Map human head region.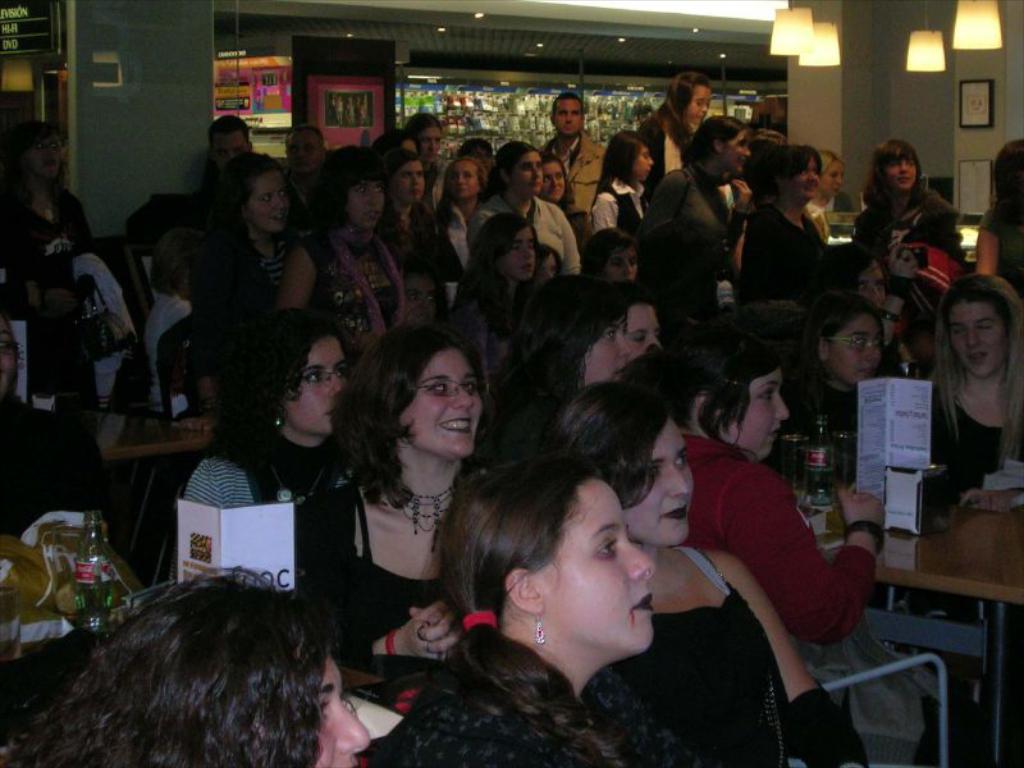
Mapped to x1=224, y1=152, x2=289, y2=236.
